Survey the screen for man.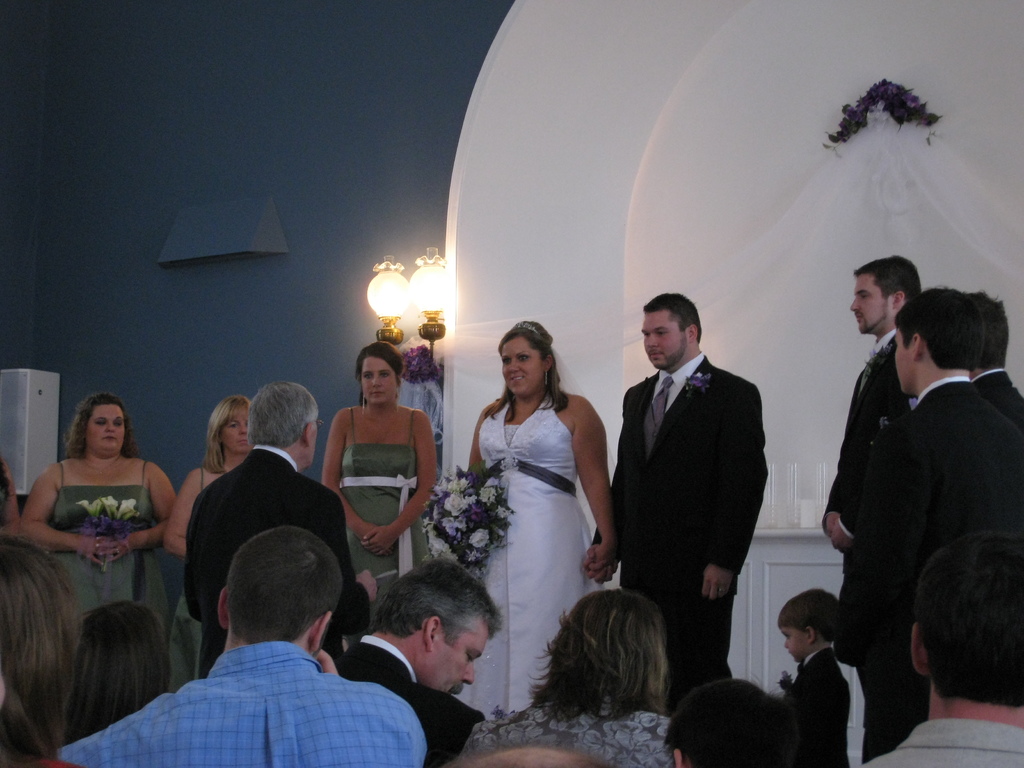
Survey found: l=835, t=284, r=1023, b=760.
